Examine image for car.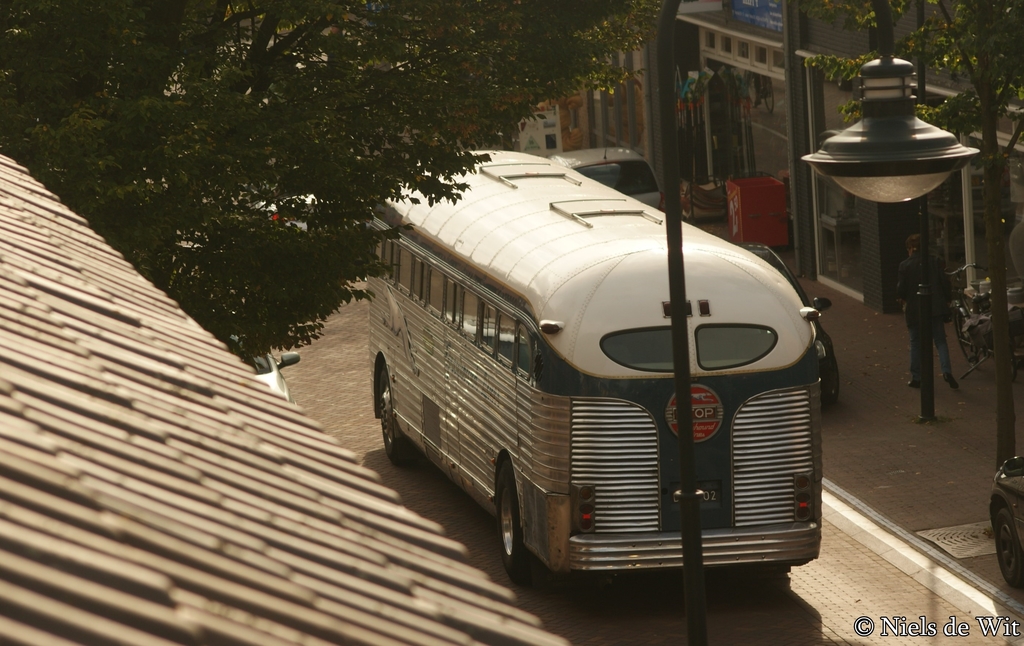
Examination result: select_region(733, 242, 839, 410).
